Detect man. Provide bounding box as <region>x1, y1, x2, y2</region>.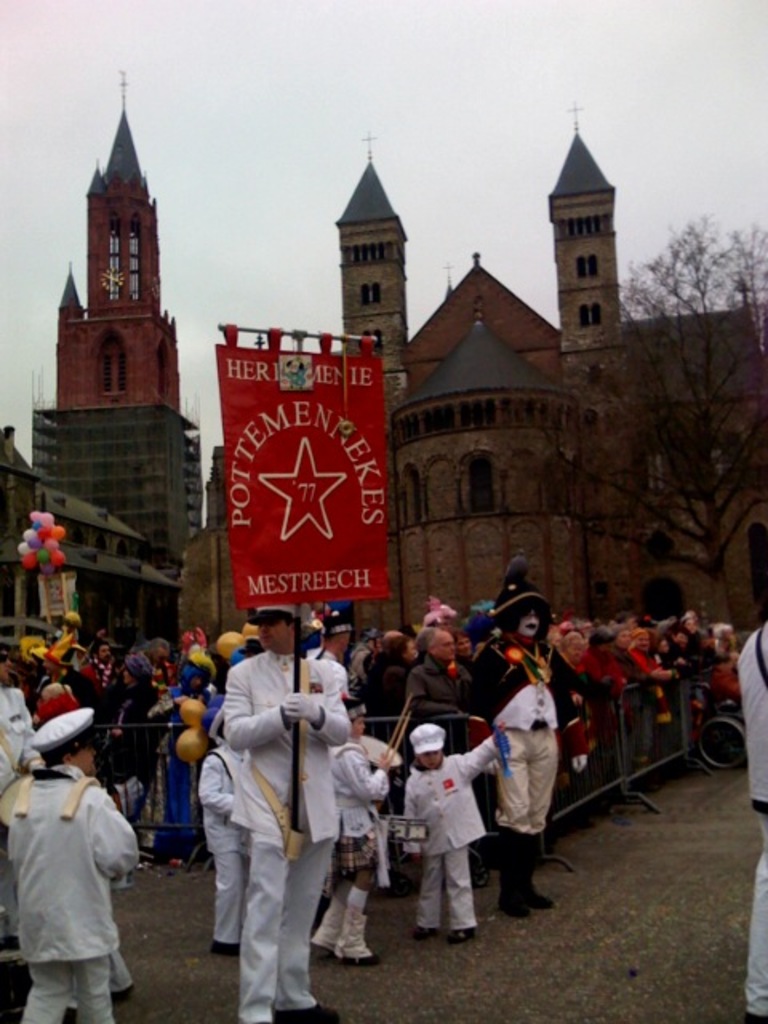
<region>413, 627, 474, 755</region>.
